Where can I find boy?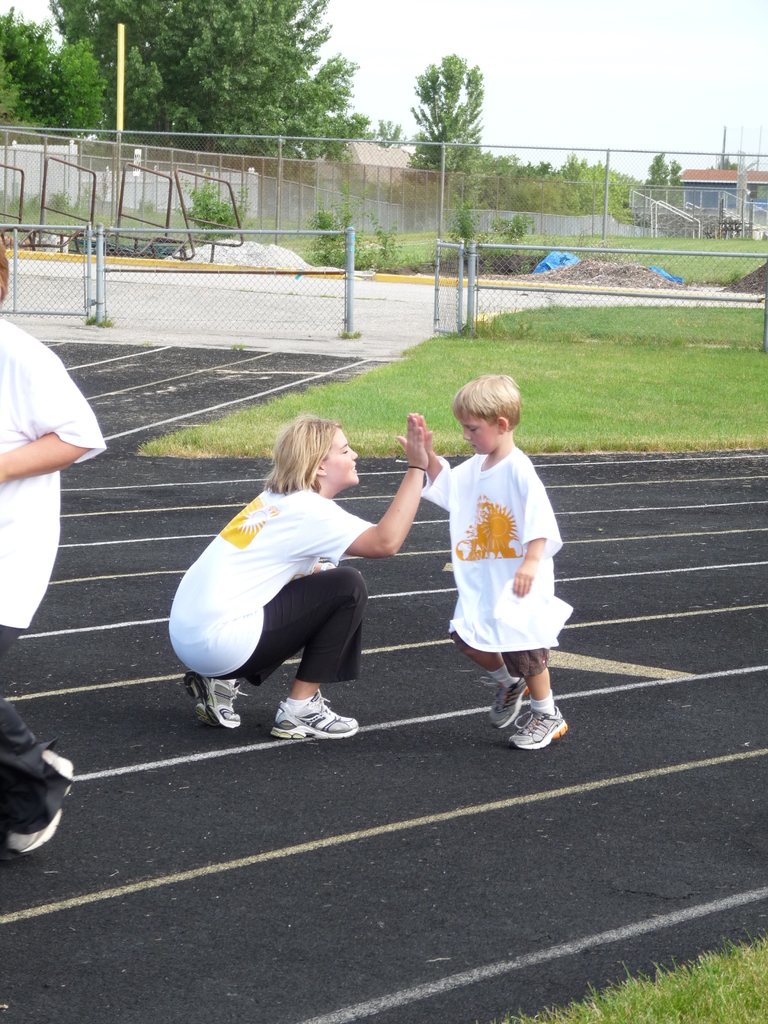
You can find it at [x1=417, y1=370, x2=570, y2=753].
